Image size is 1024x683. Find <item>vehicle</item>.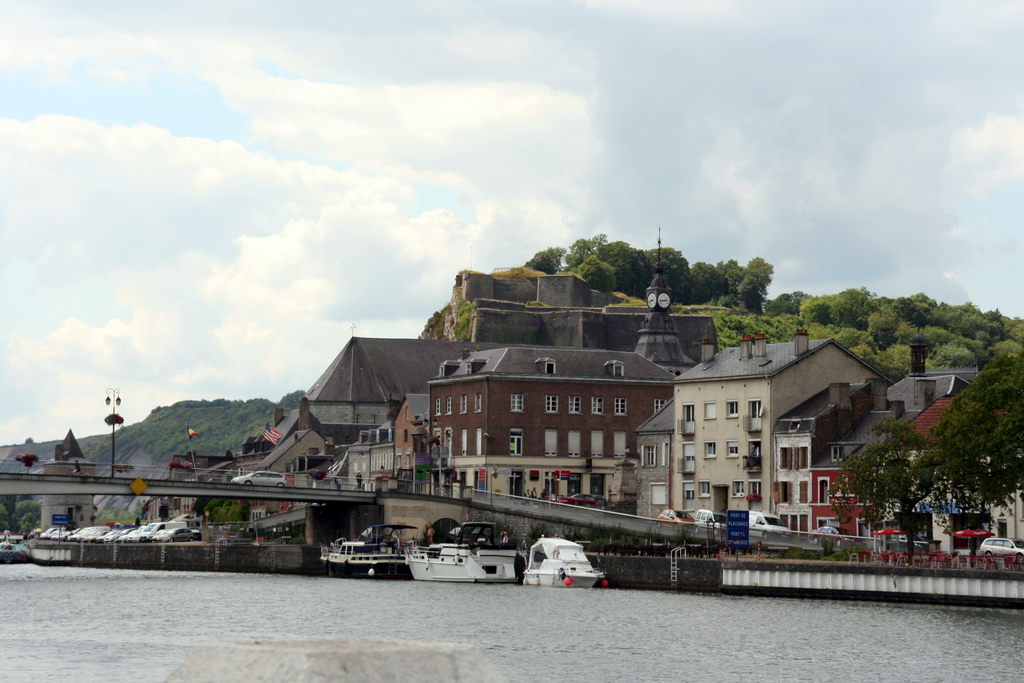
556/490/609/509.
